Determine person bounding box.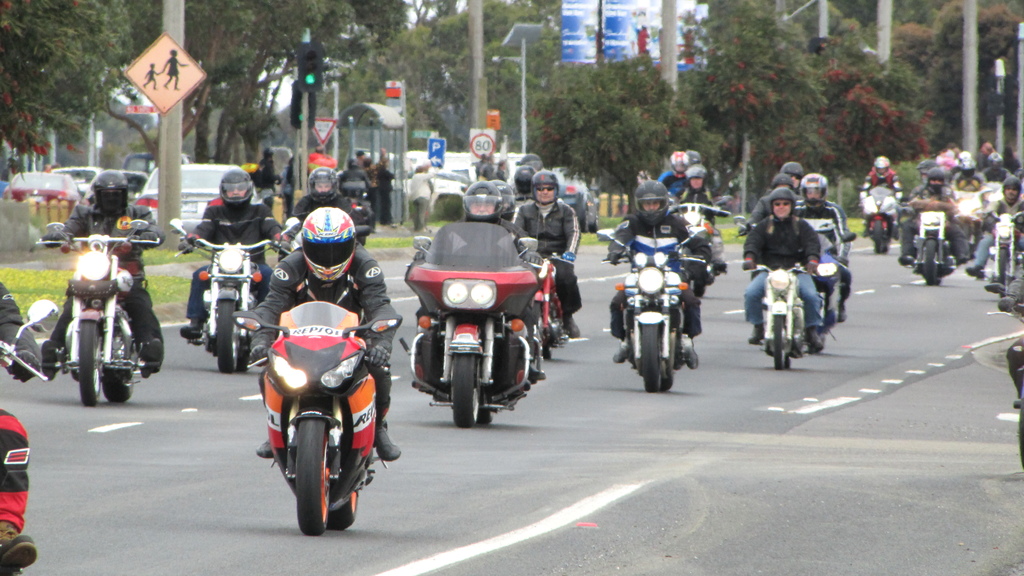
Determined: {"left": 589, "top": 202, "right": 710, "bottom": 338}.
